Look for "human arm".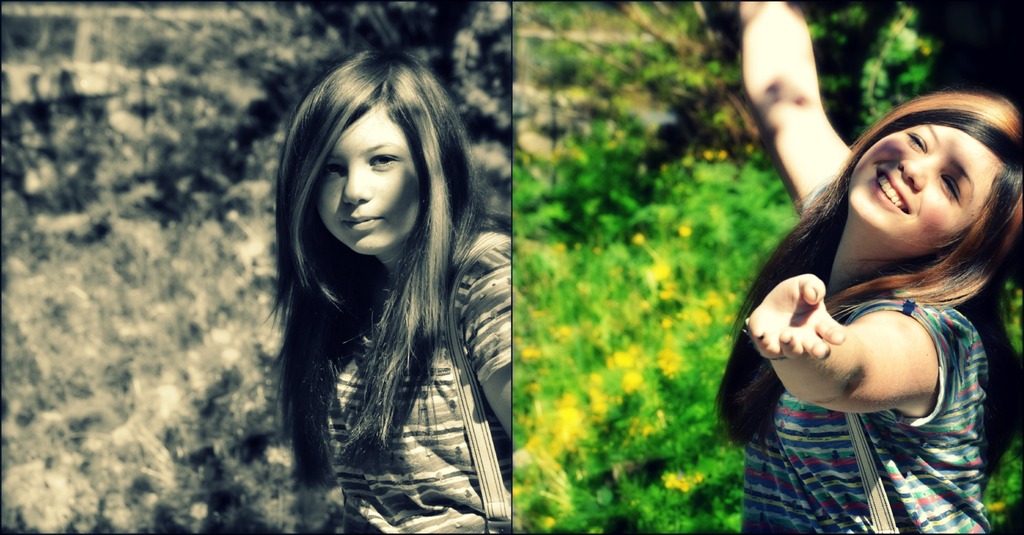
Found: (left=768, top=267, right=959, bottom=413).
